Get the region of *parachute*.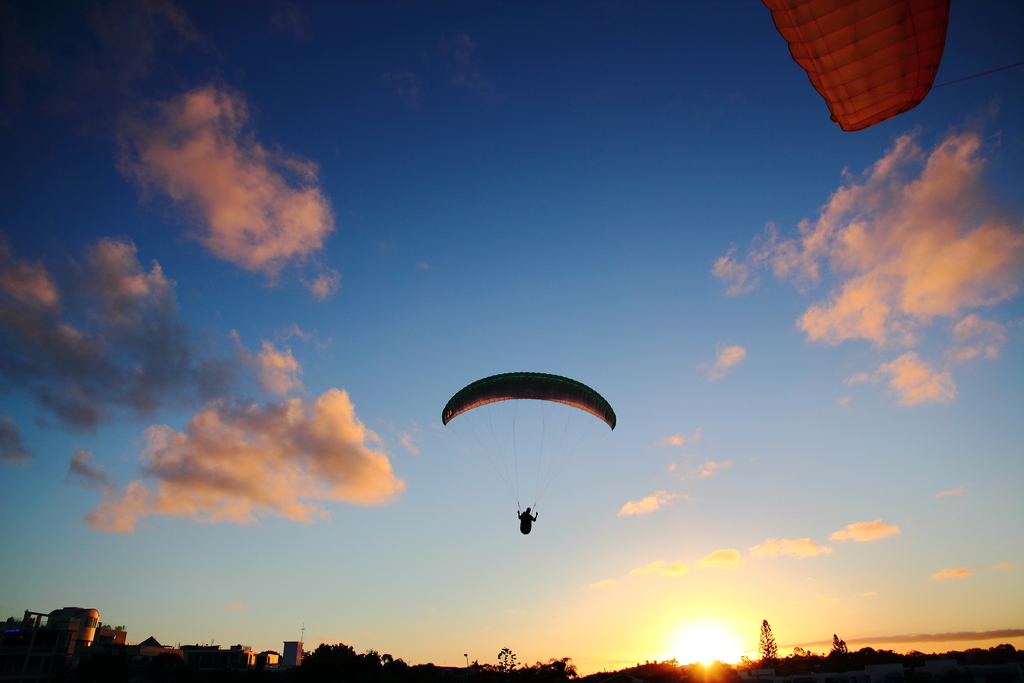
pyautogui.locateOnScreen(764, 0, 953, 134).
